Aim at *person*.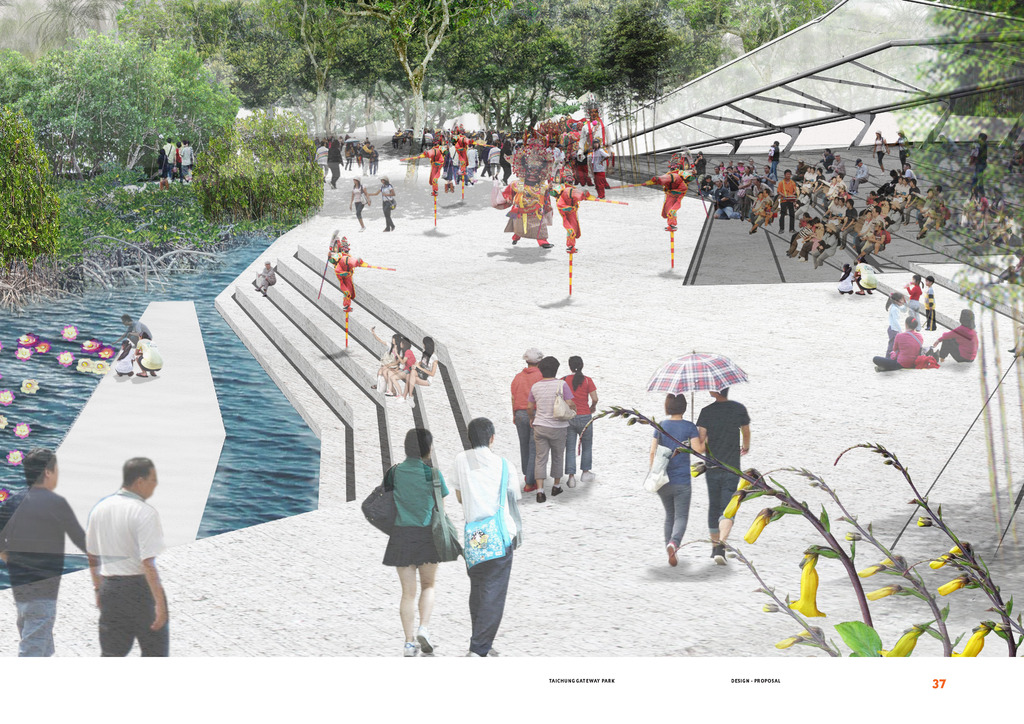
Aimed at detection(930, 306, 981, 367).
